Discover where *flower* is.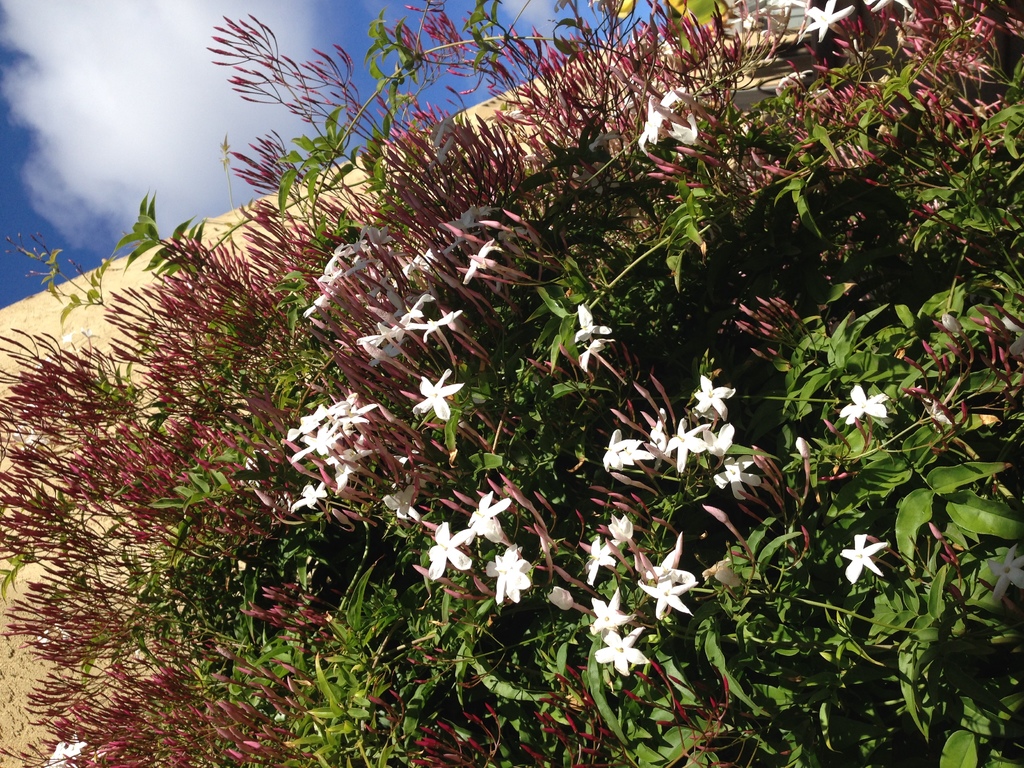
Discovered at (x1=691, y1=376, x2=739, y2=420).
